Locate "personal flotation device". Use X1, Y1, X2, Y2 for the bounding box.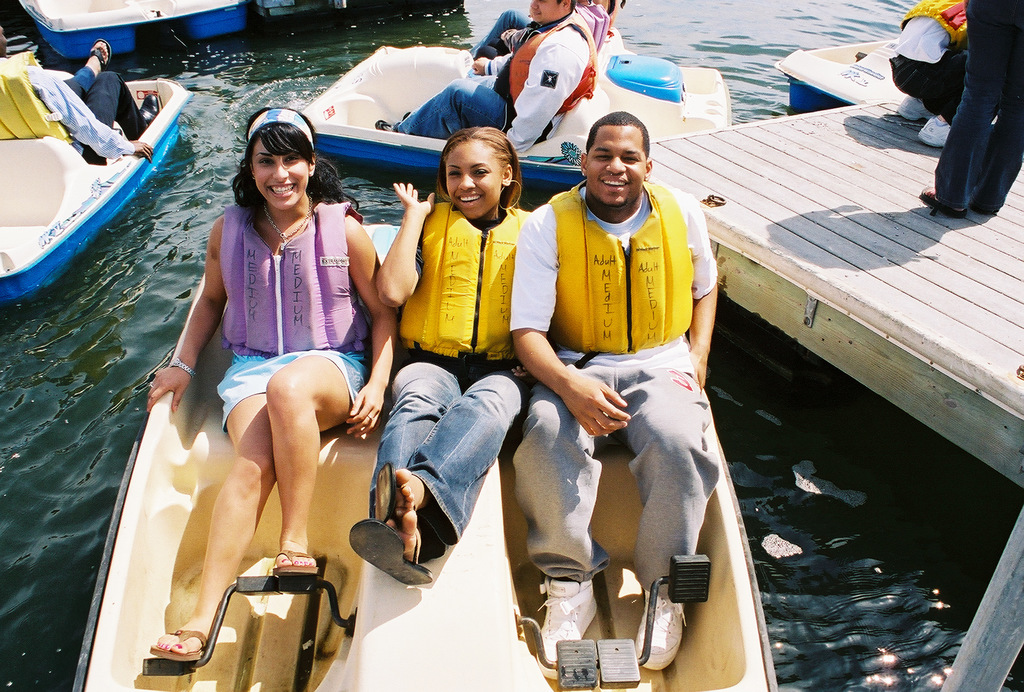
212, 196, 379, 355.
